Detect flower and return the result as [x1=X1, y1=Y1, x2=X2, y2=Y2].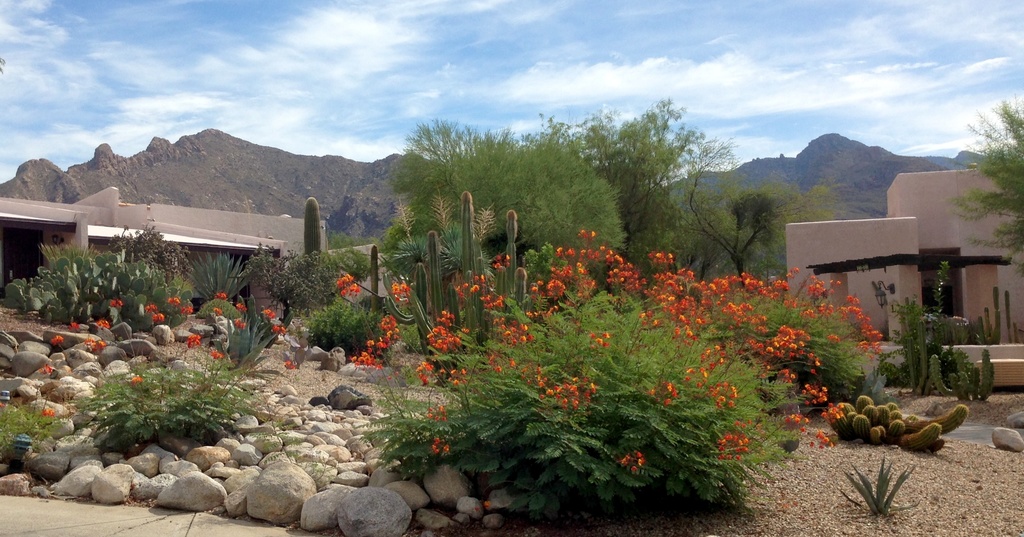
[x1=262, y1=308, x2=274, y2=318].
